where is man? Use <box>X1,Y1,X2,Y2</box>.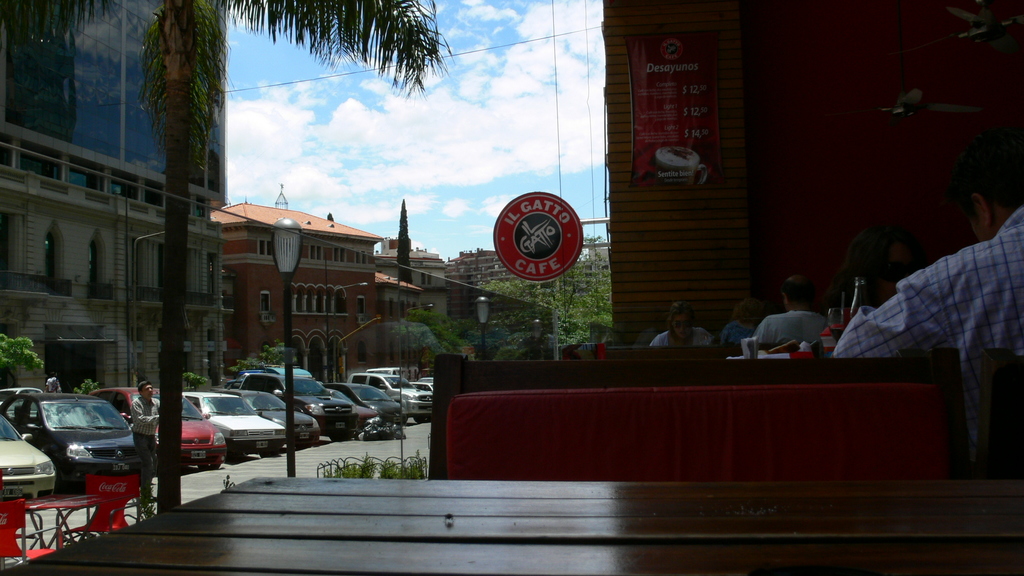
<box>758,277,833,343</box>.
